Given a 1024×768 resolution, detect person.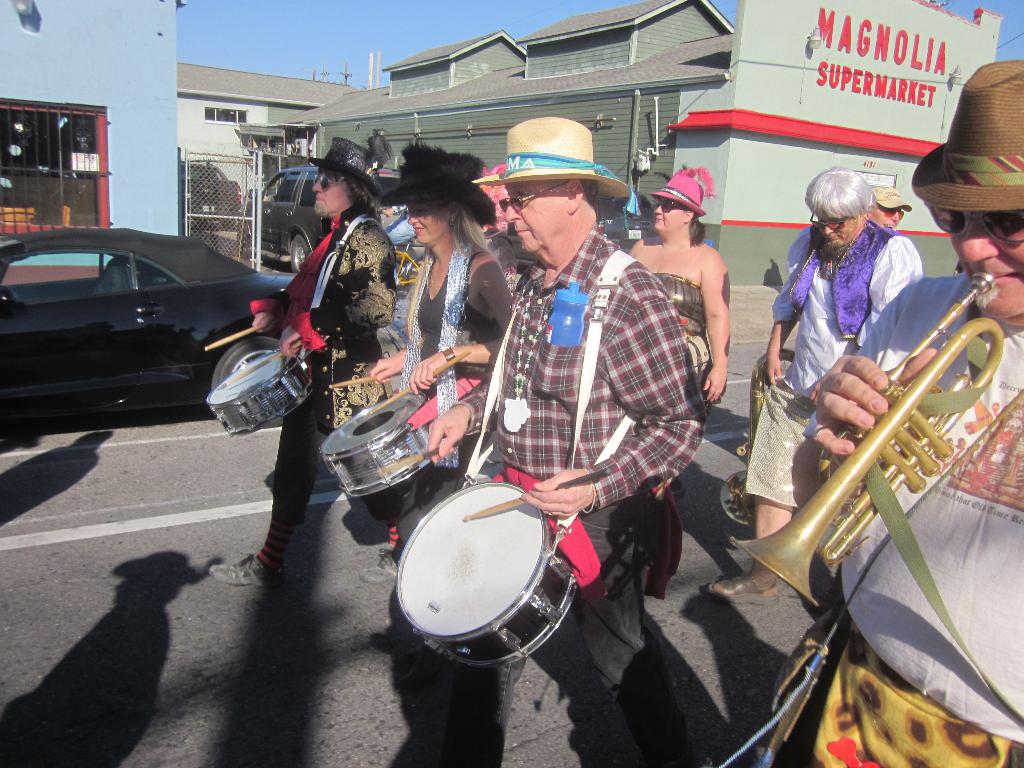
627 168 731 494.
